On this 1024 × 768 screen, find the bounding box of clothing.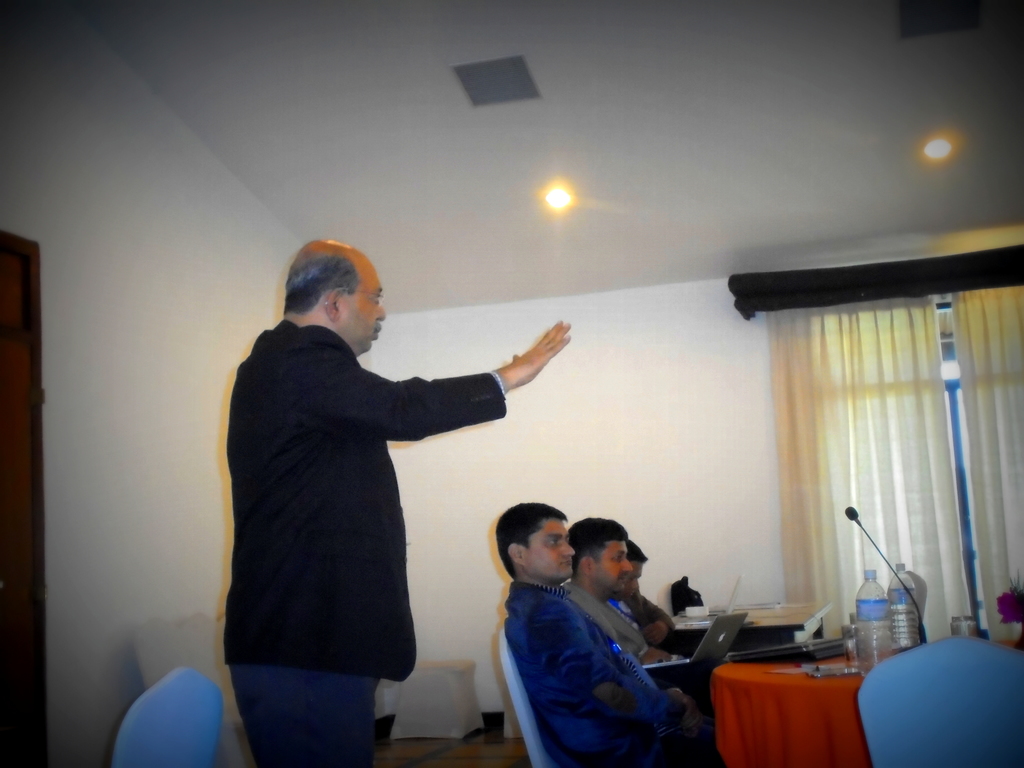
Bounding box: detection(560, 577, 658, 662).
